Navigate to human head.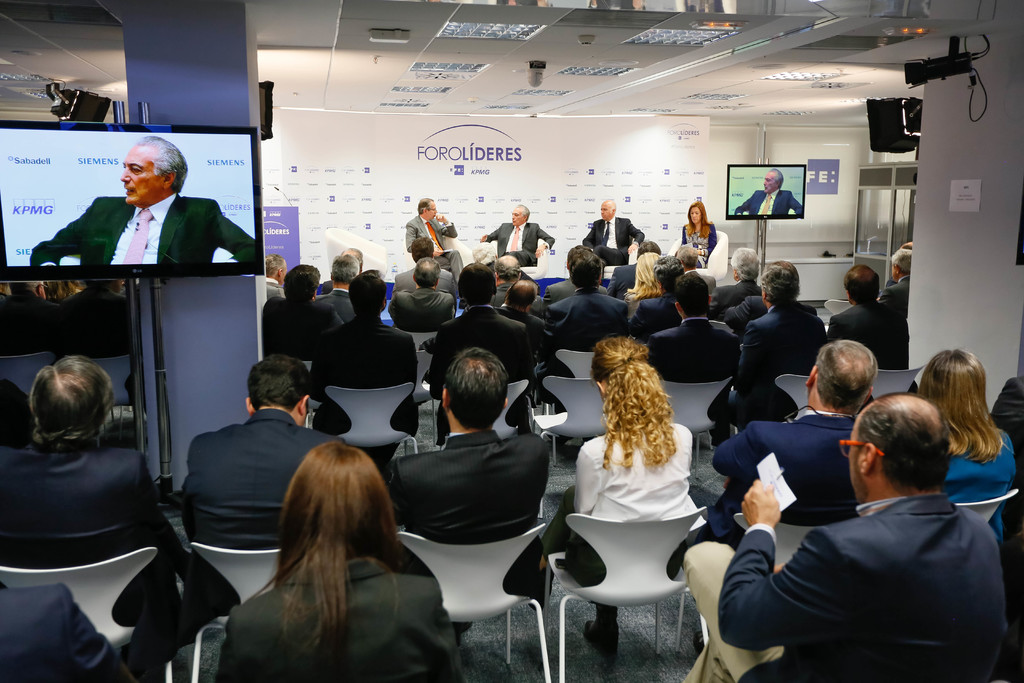
Navigation target: {"x1": 689, "y1": 201, "x2": 707, "y2": 222}.
